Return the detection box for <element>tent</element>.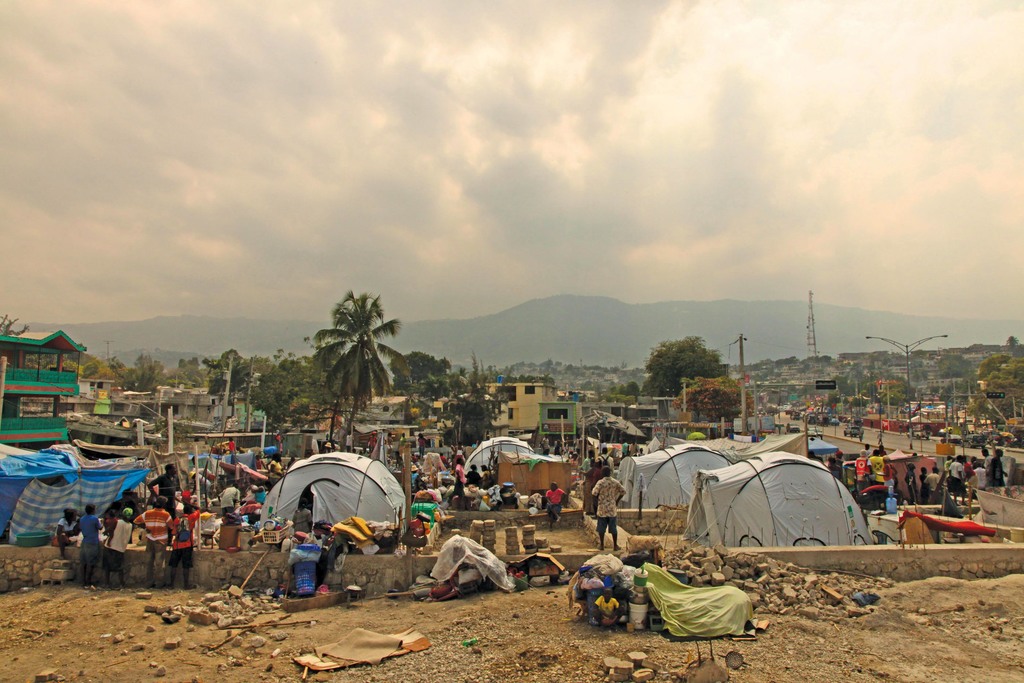
[250, 436, 413, 549].
